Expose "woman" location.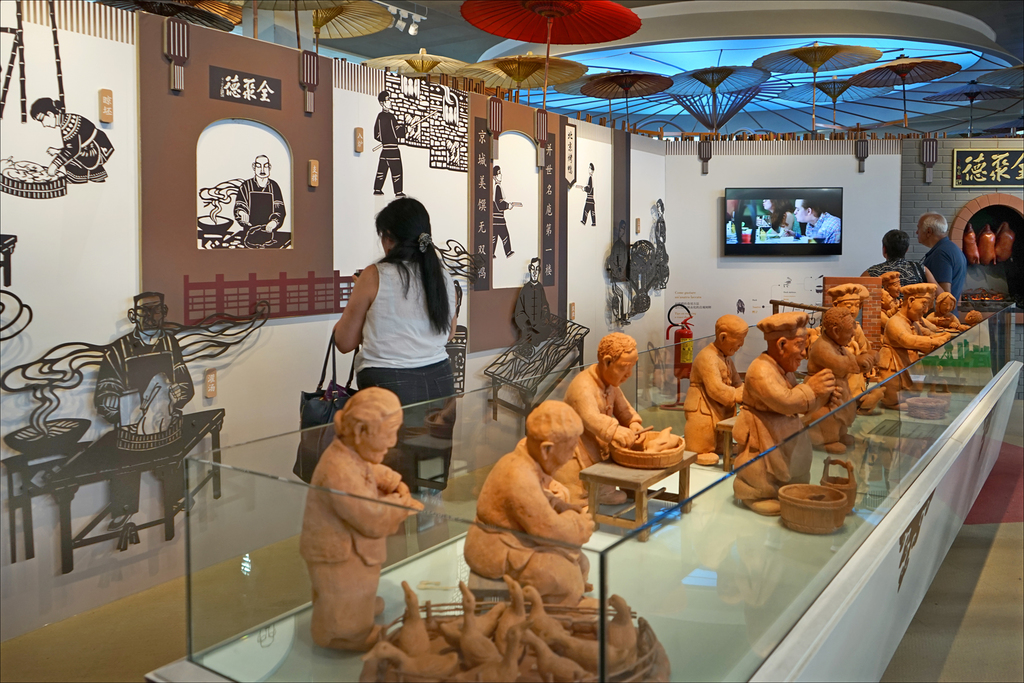
Exposed at crop(316, 194, 474, 459).
